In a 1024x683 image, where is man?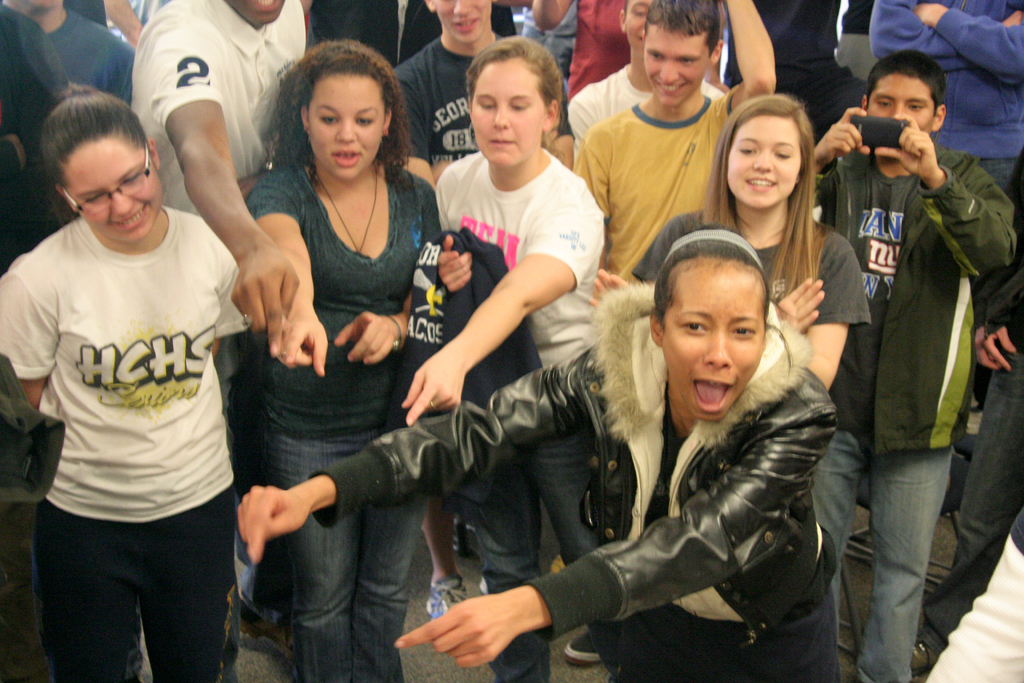
Rect(831, 40, 1010, 661).
